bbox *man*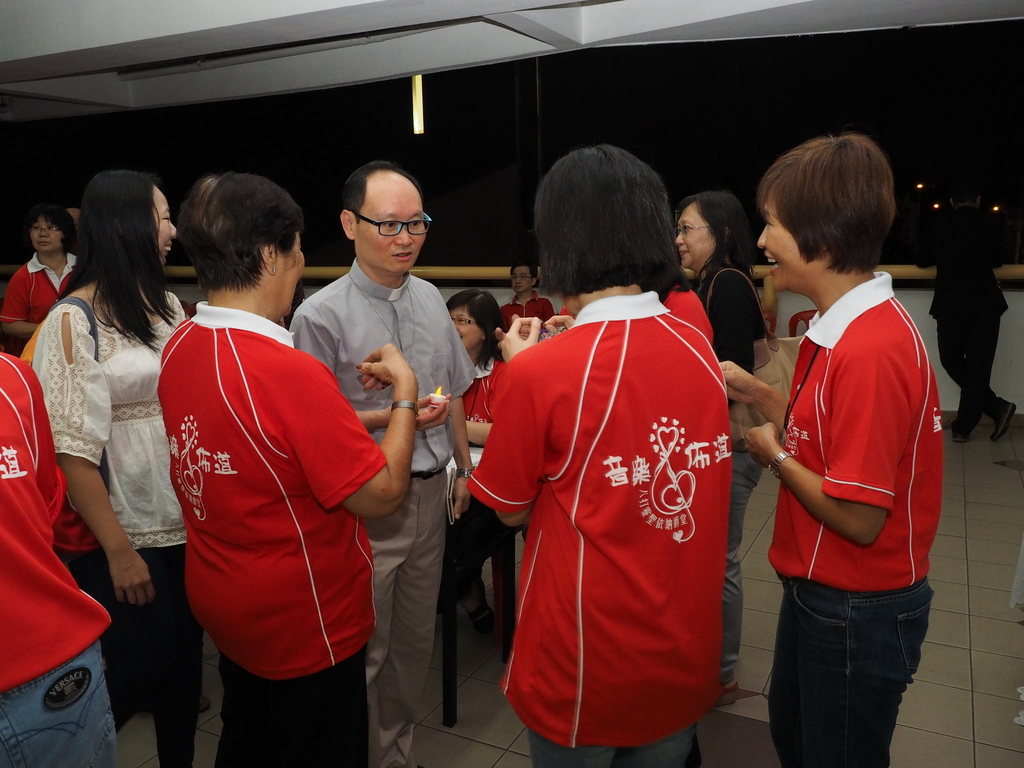
BBox(906, 175, 1021, 444)
